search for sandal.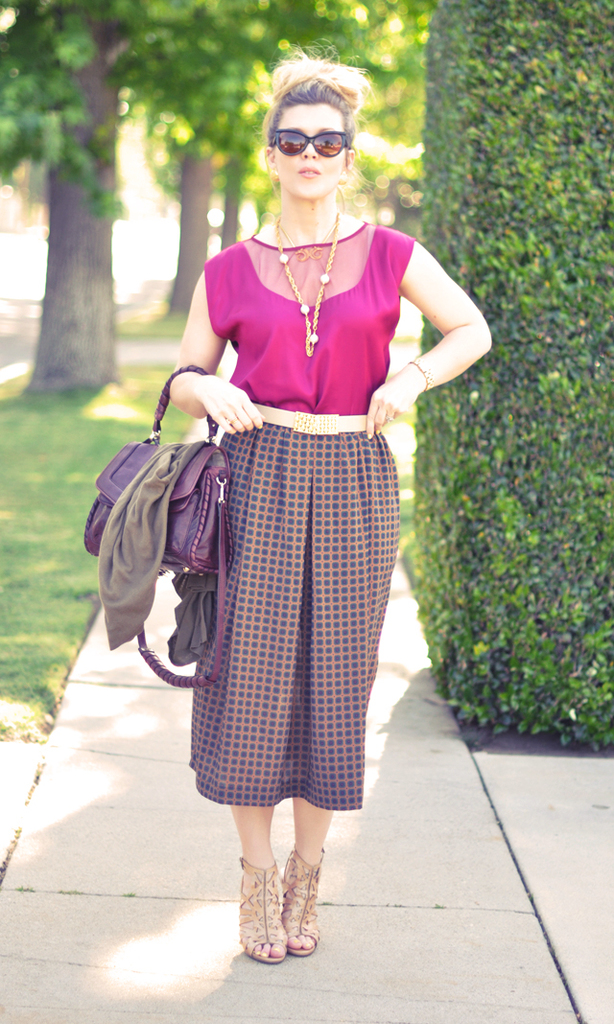
Found at {"x1": 237, "y1": 831, "x2": 325, "y2": 966}.
